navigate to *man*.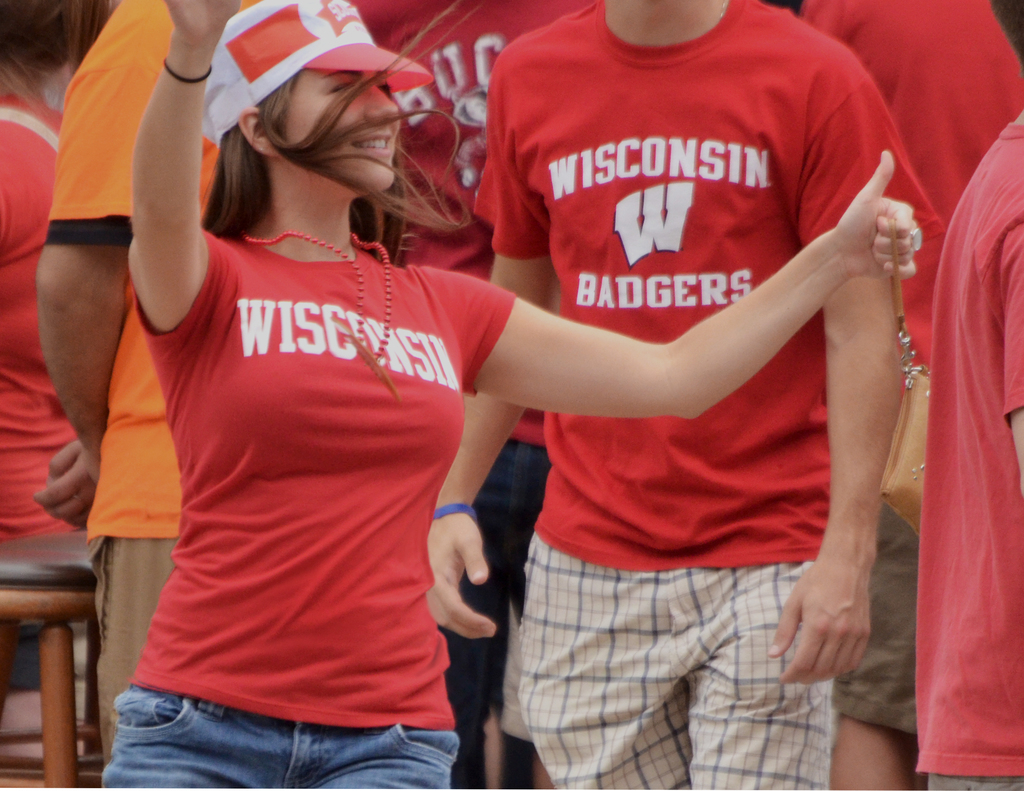
Navigation target: l=916, t=115, r=1023, b=790.
